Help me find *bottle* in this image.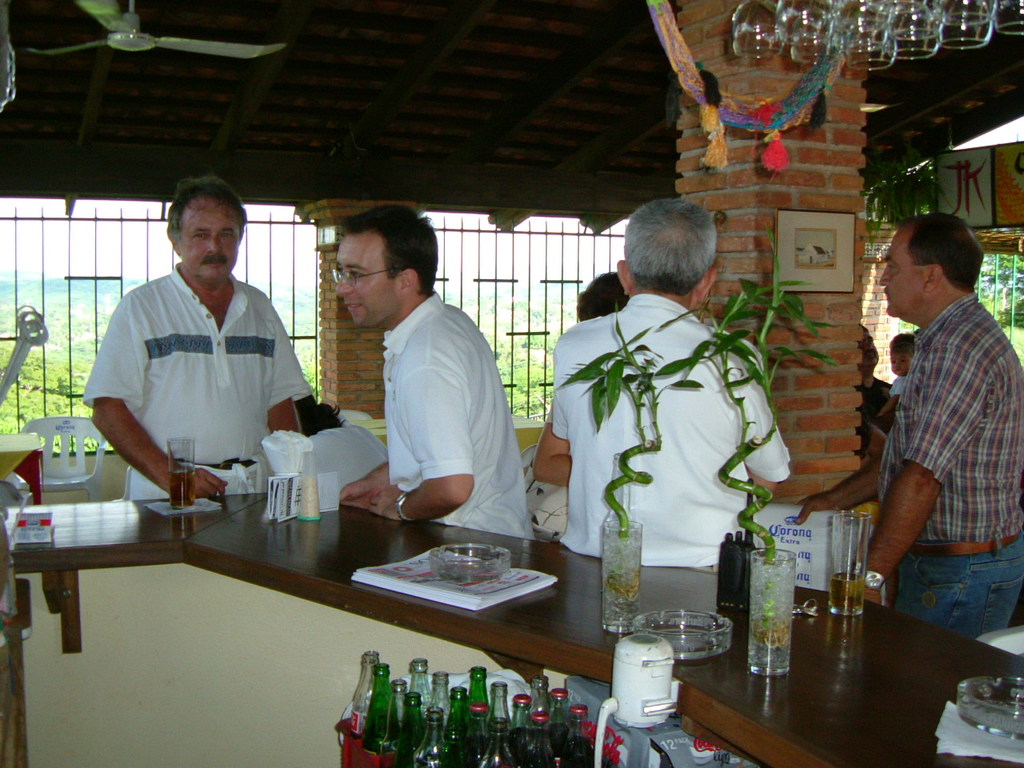
Found it: <bbox>371, 682, 411, 767</bbox>.
